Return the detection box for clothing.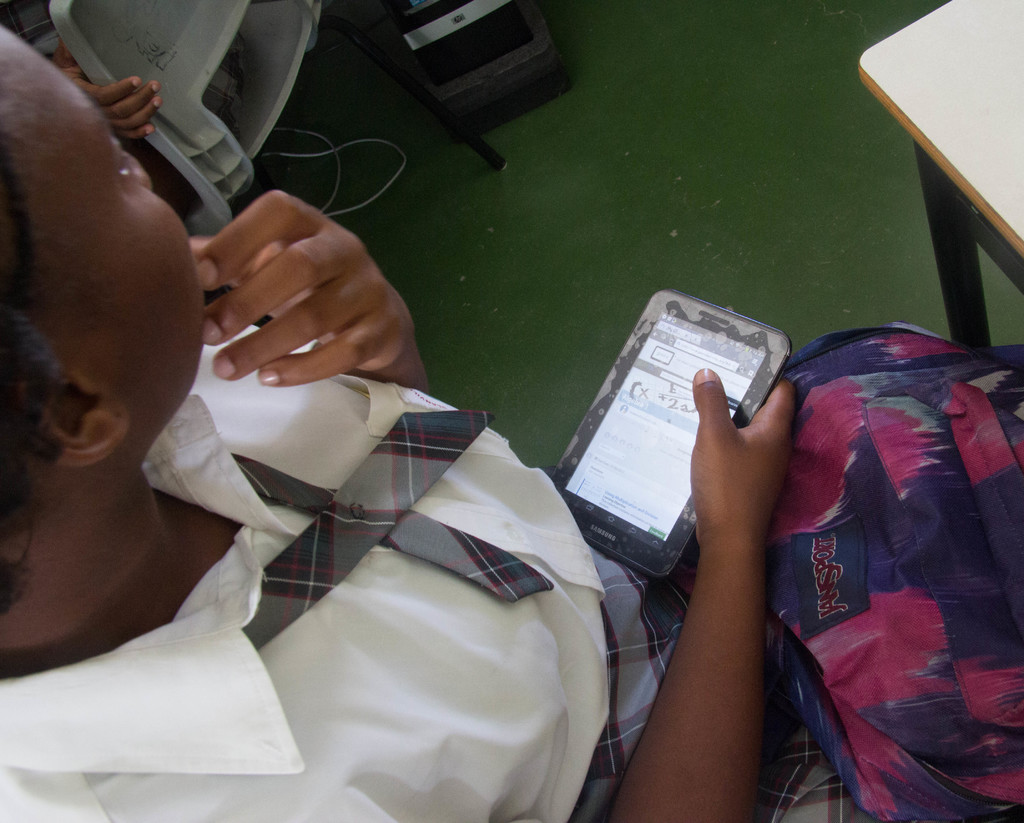
x1=202 y1=28 x2=243 y2=141.
